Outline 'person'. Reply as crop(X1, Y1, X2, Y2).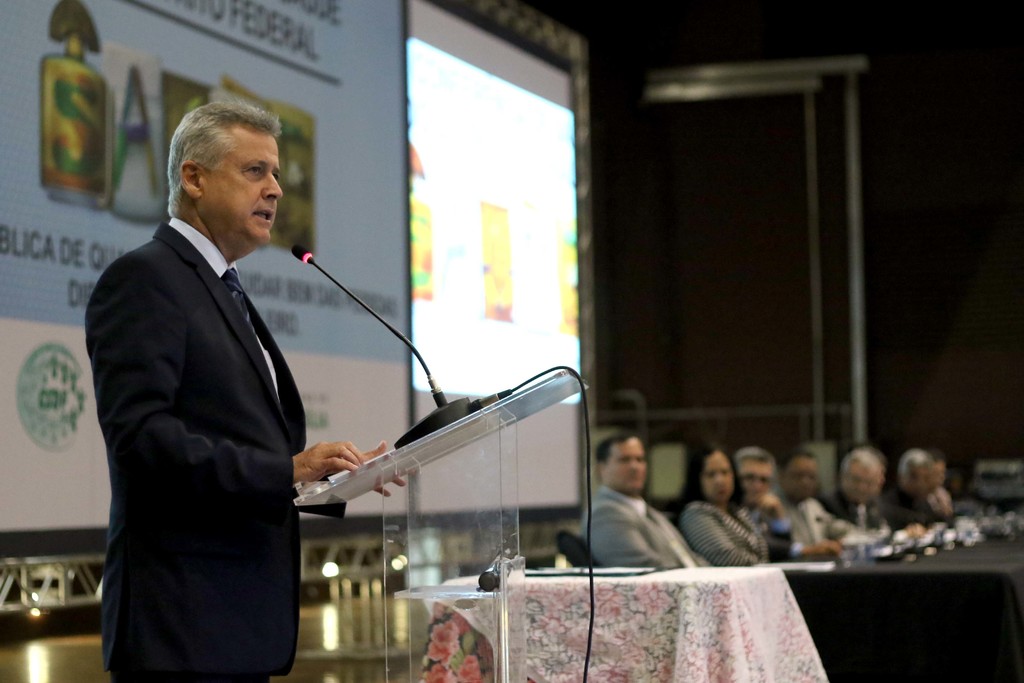
crop(667, 444, 772, 568).
